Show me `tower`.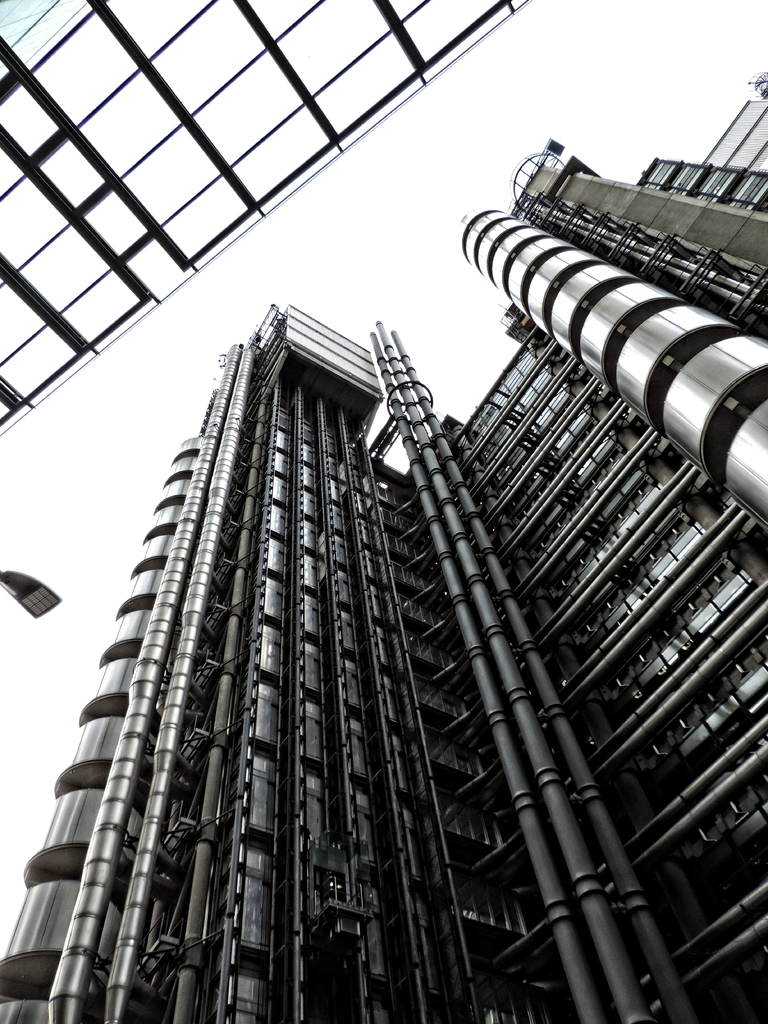
`tower` is here: <bbox>11, 290, 568, 970</bbox>.
